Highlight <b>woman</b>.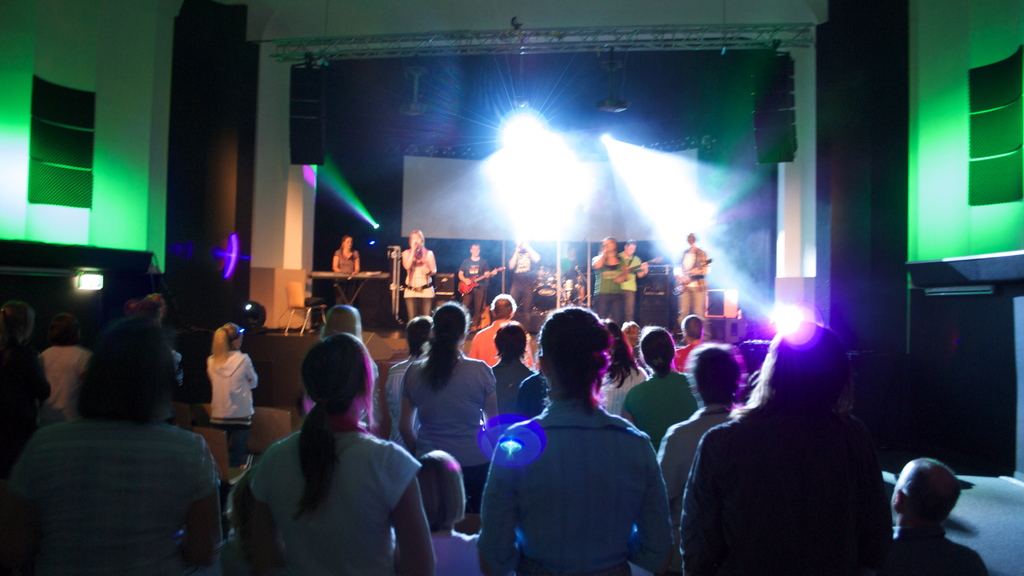
Highlighted region: [598, 332, 651, 414].
